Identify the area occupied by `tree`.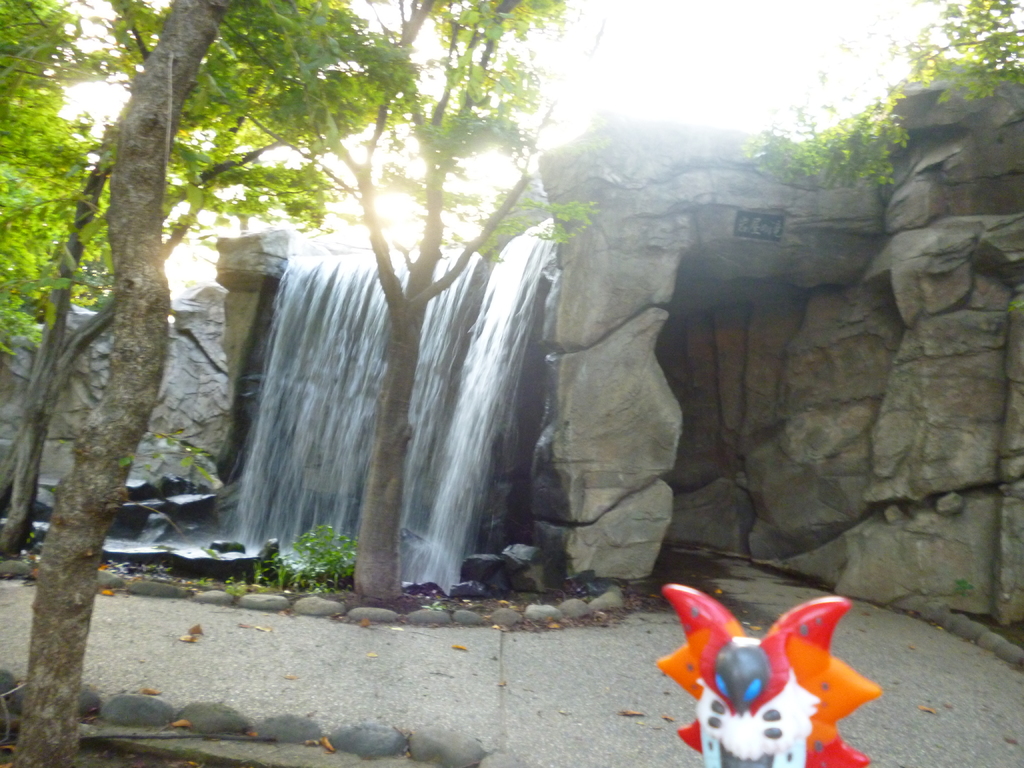
Area: bbox=(10, 0, 236, 767).
